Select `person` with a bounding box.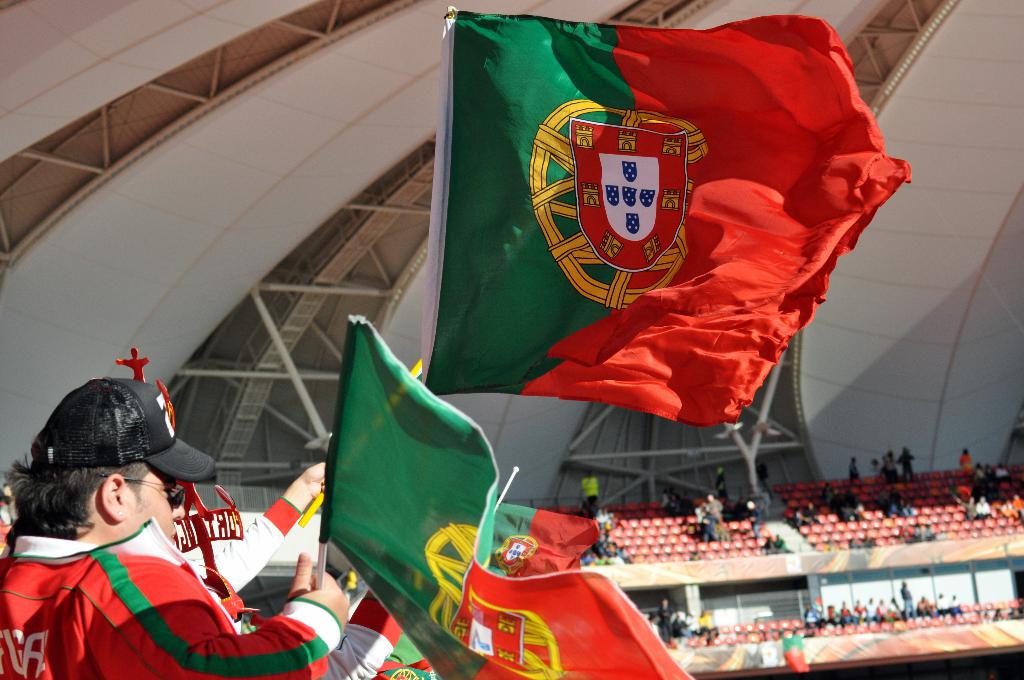
x1=762 y1=532 x2=781 y2=550.
